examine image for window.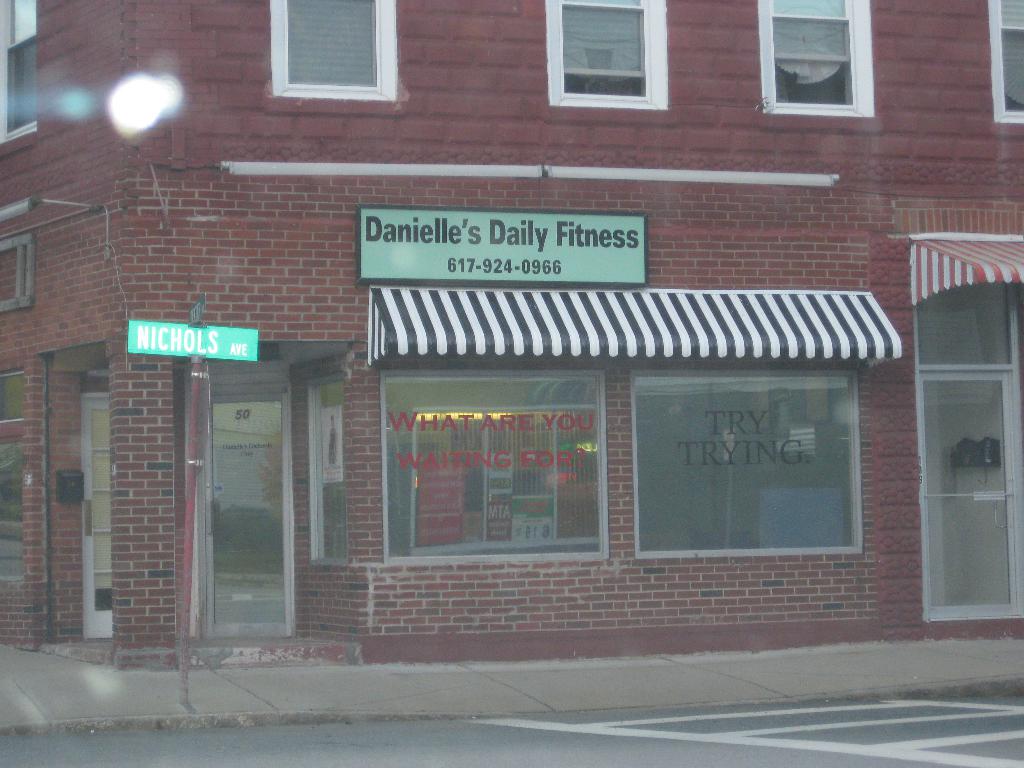
Examination result: [x1=0, y1=0, x2=44, y2=154].
